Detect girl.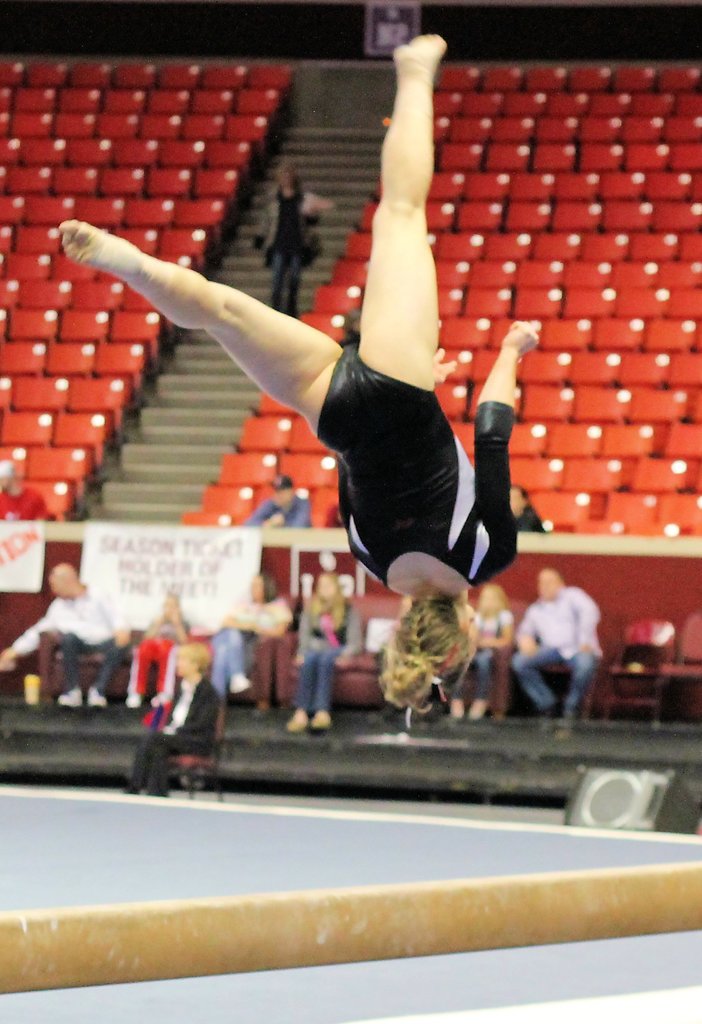
Detected at {"left": 452, "top": 581, "right": 511, "bottom": 717}.
